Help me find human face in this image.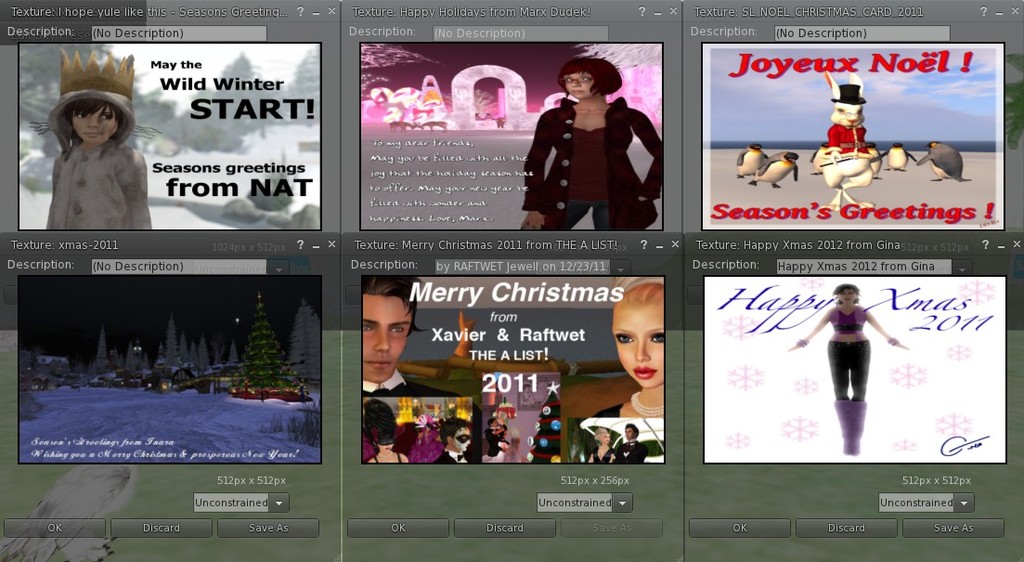
Found it: 363 293 411 382.
